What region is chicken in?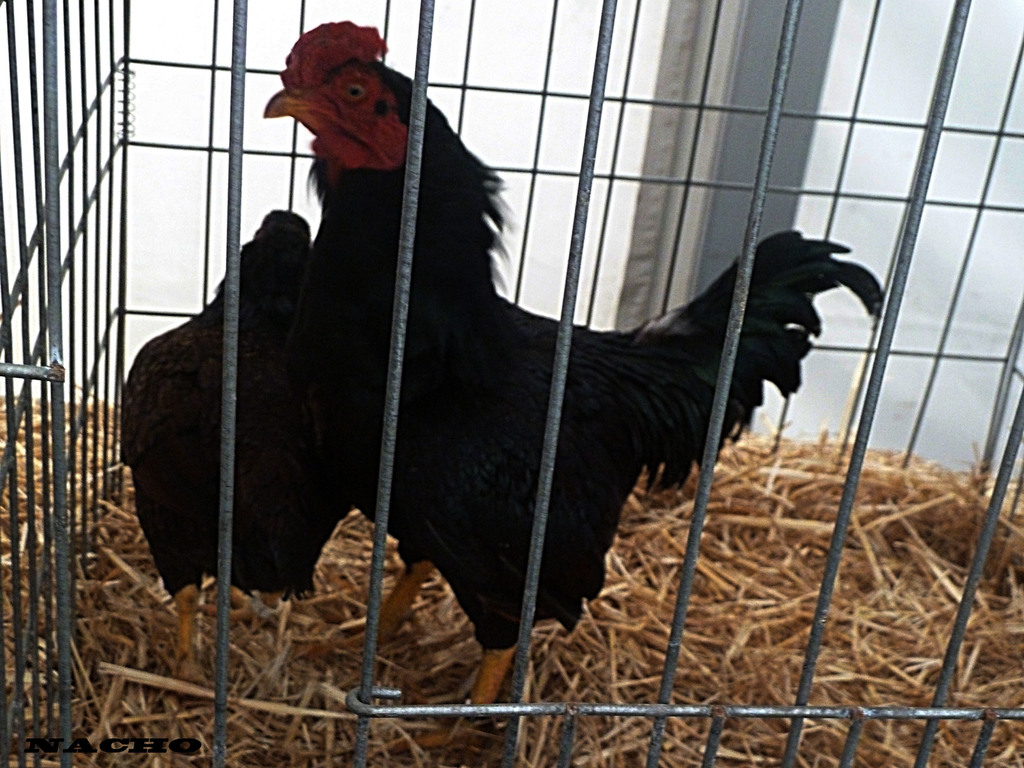
[left=113, top=202, right=355, bottom=703].
